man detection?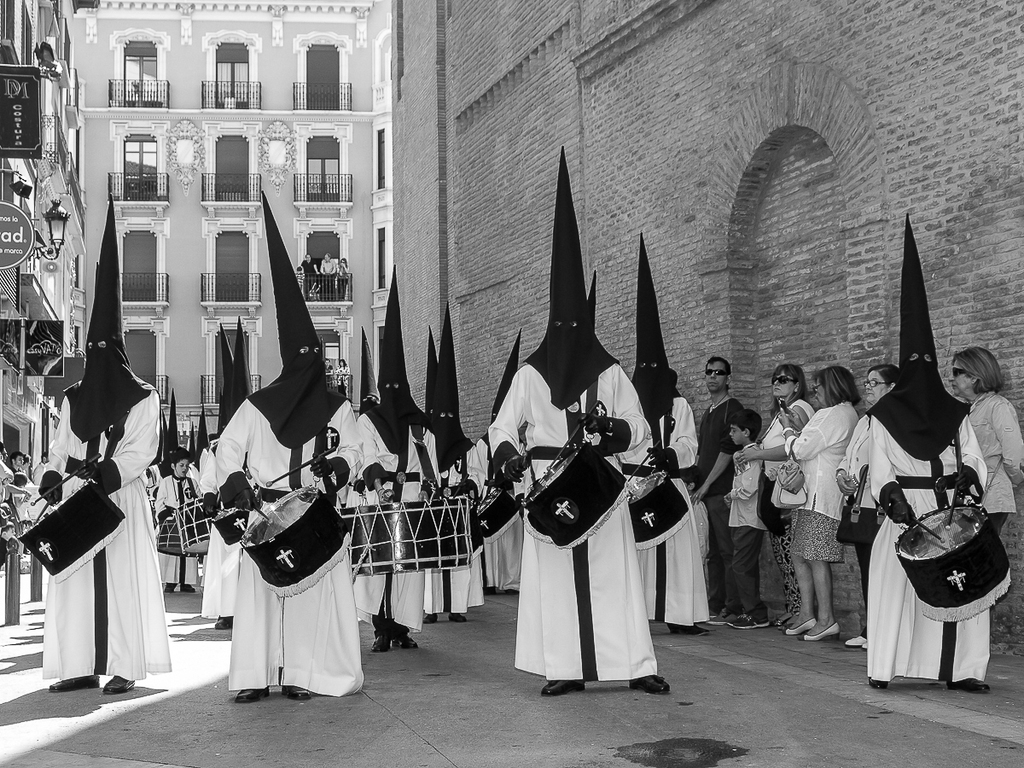
(625,226,712,649)
